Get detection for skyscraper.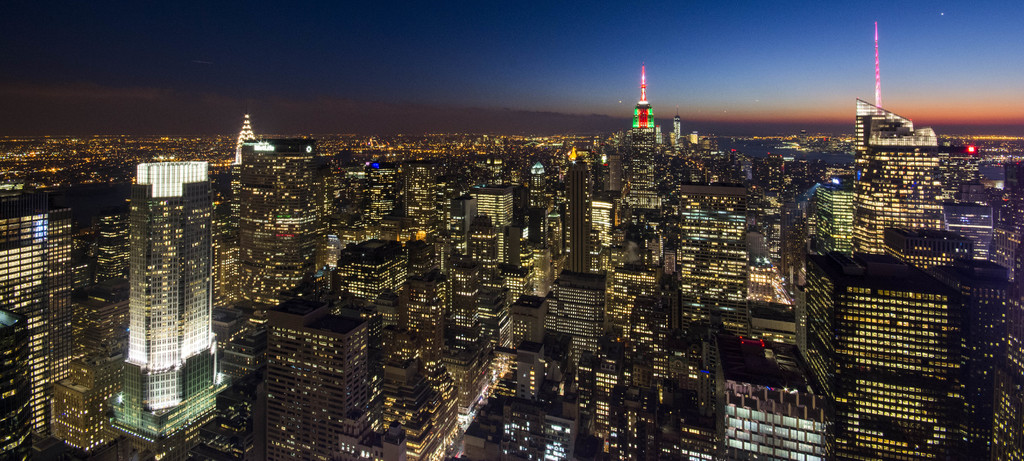
Detection: <box>99,116,218,431</box>.
